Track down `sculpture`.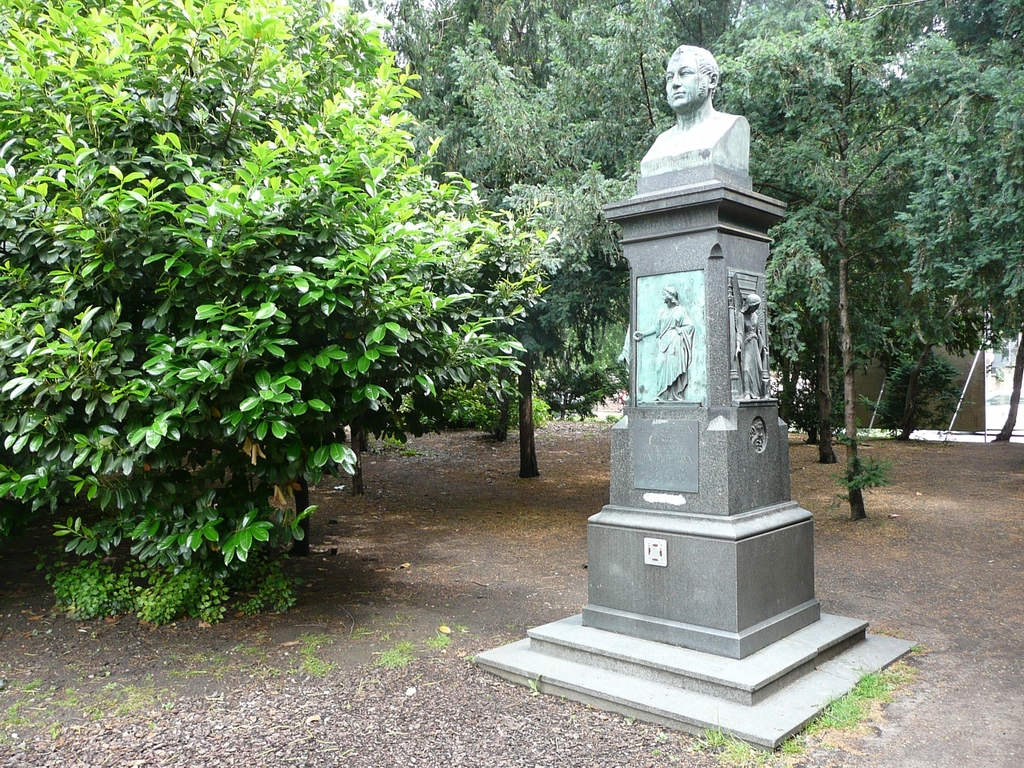
Tracked to <region>634, 34, 762, 181</region>.
